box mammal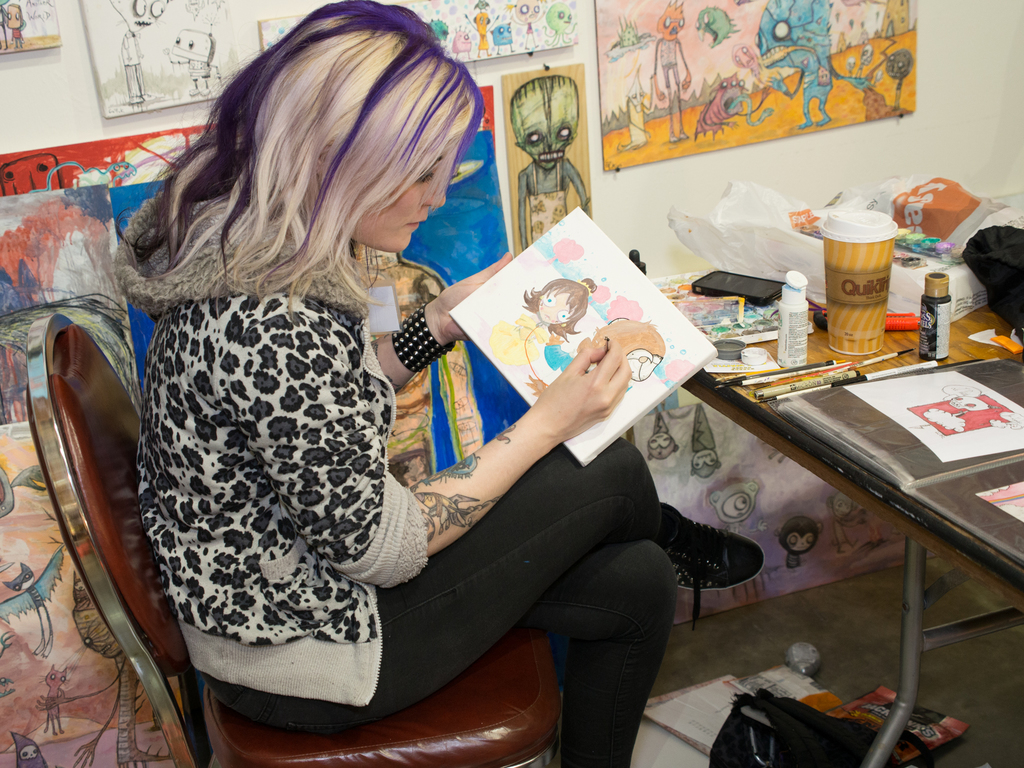
region(94, 0, 767, 767)
